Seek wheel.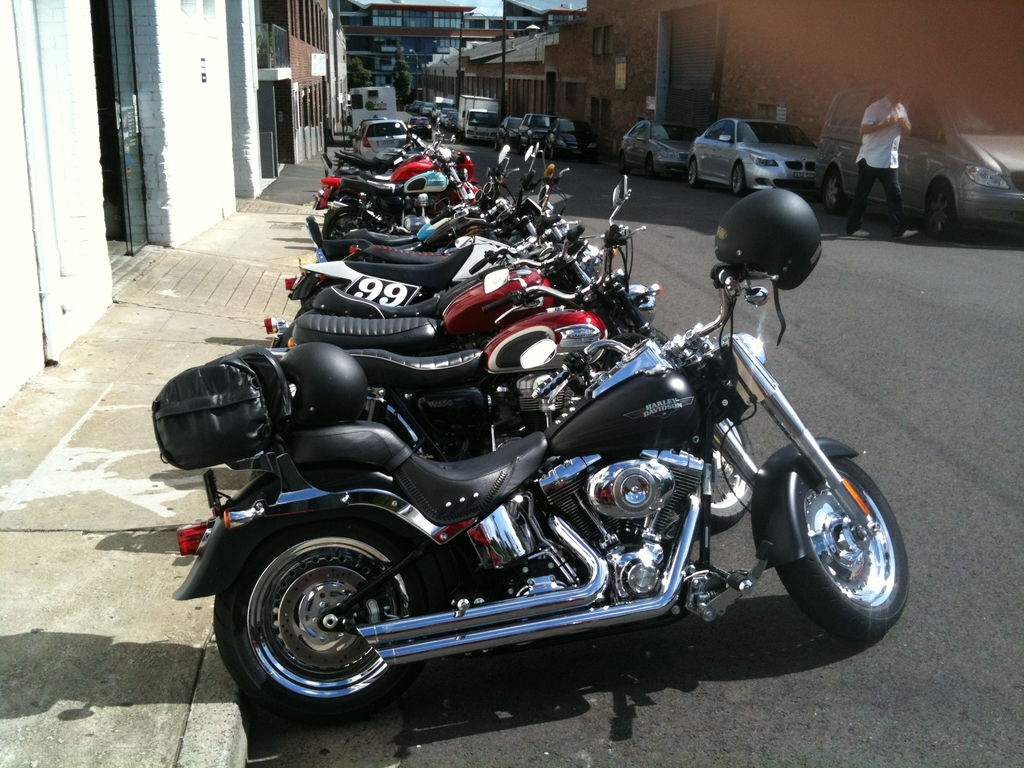
687 161 698 186.
